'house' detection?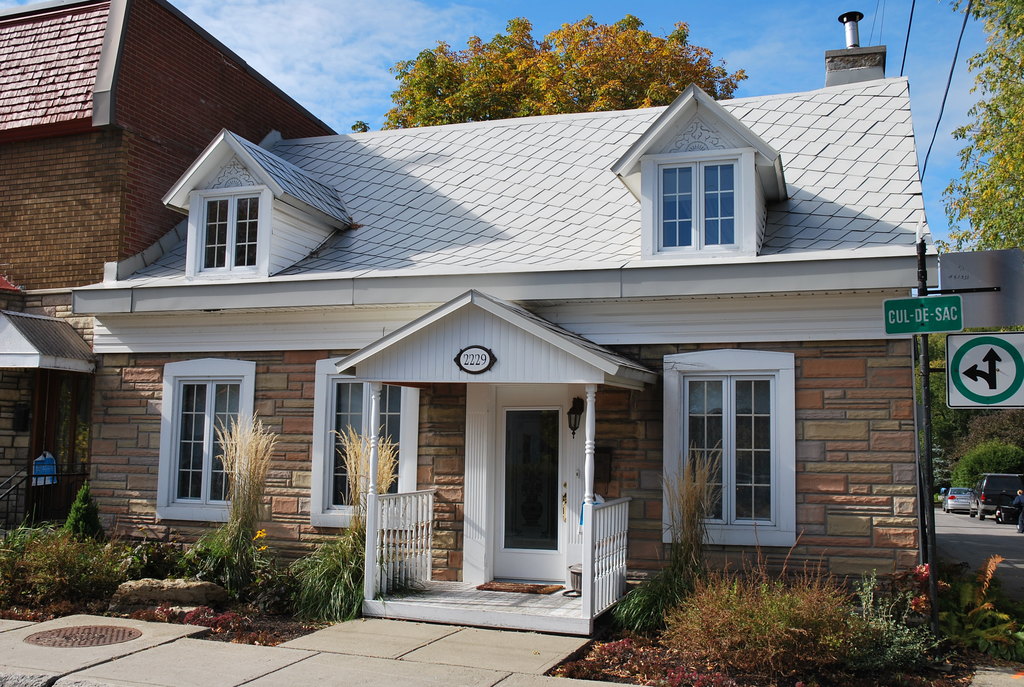
bbox=(70, 15, 937, 635)
